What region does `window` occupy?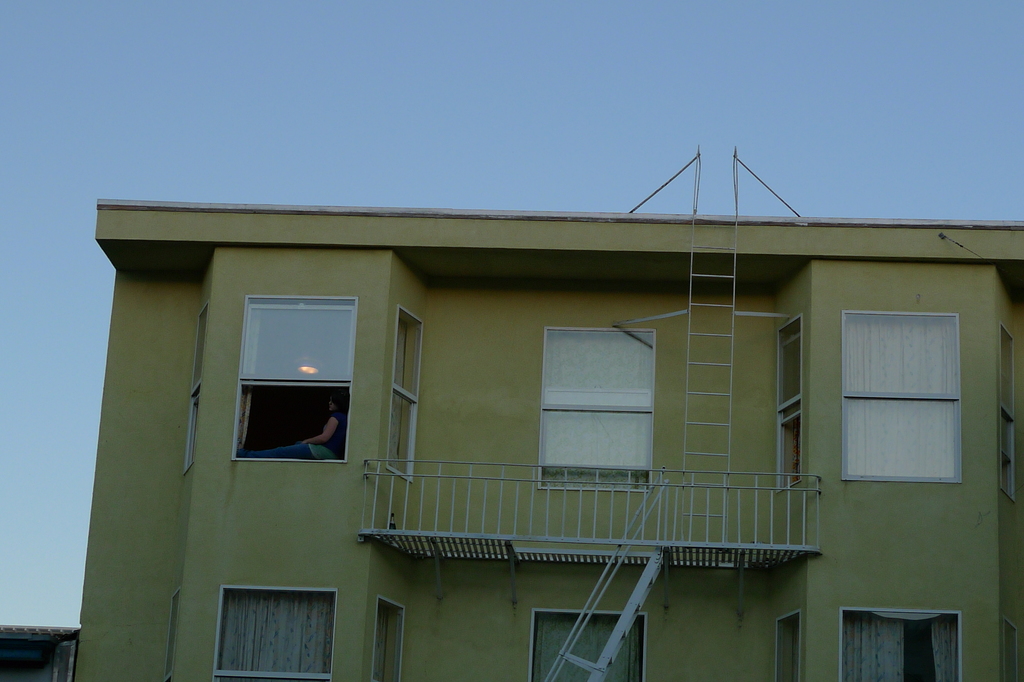
pyautogui.locateOnScreen(850, 311, 955, 476).
